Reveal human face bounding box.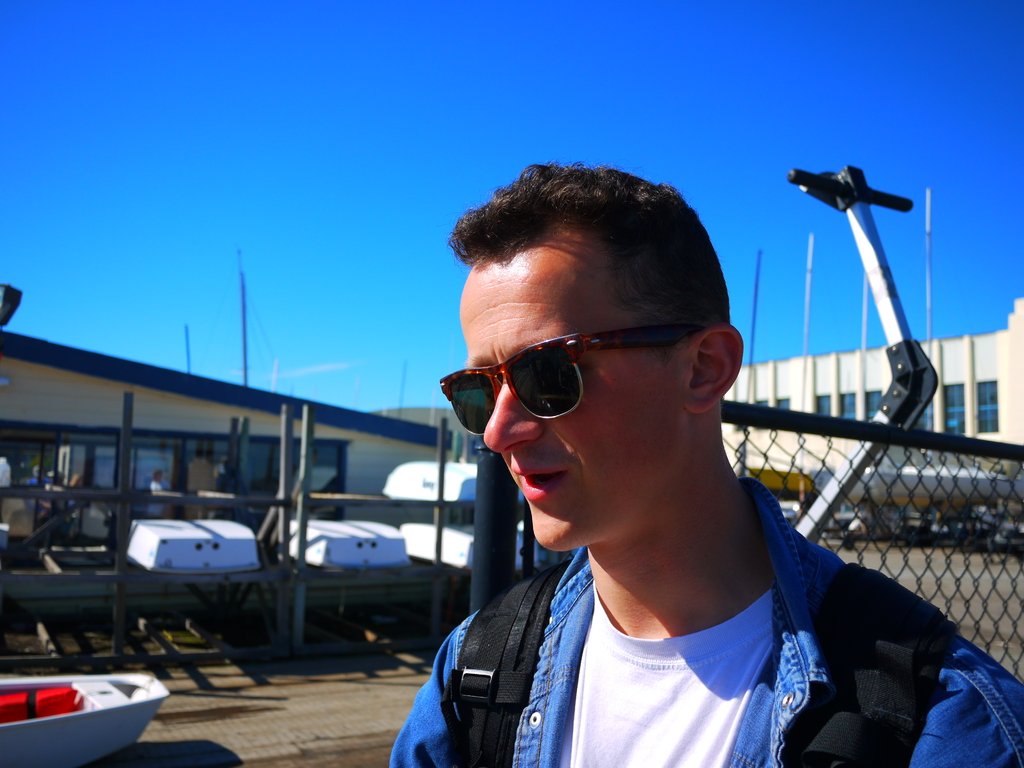
Revealed: rect(461, 239, 680, 552).
